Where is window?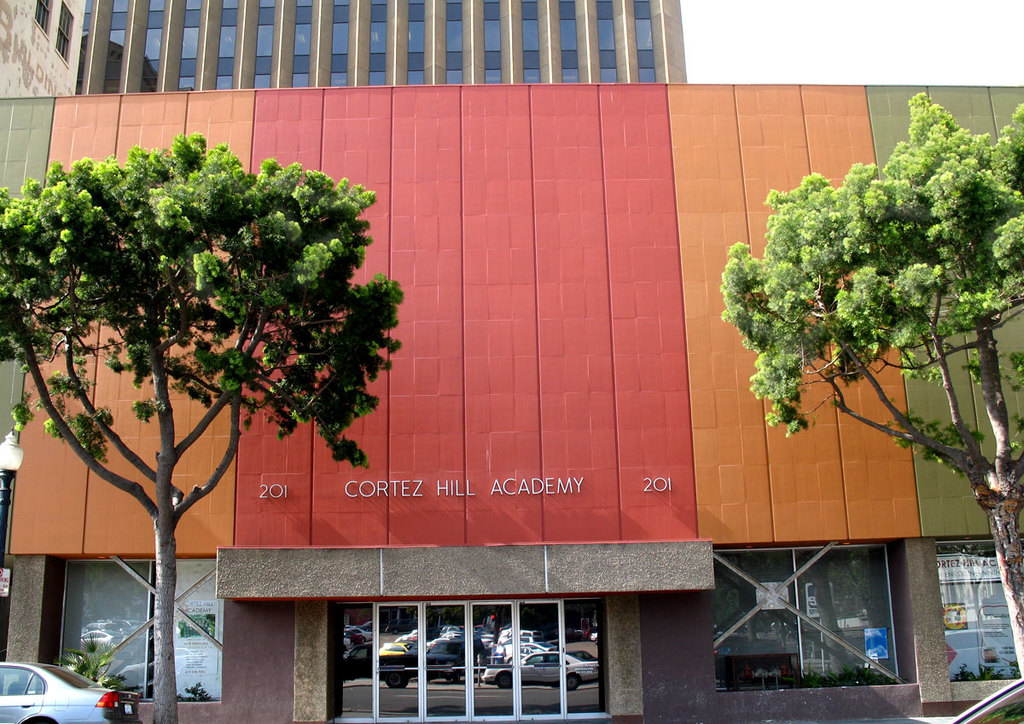
716:555:901:688.
